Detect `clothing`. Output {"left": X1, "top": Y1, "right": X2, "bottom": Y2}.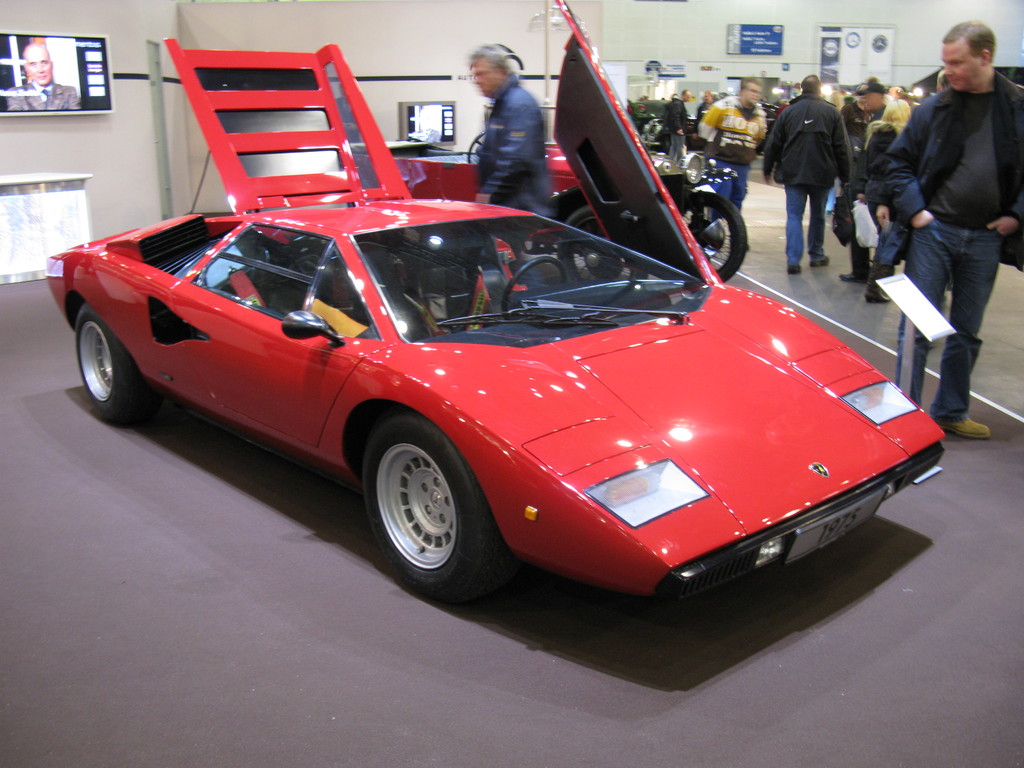
{"left": 865, "top": 89, "right": 915, "bottom": 214}.
